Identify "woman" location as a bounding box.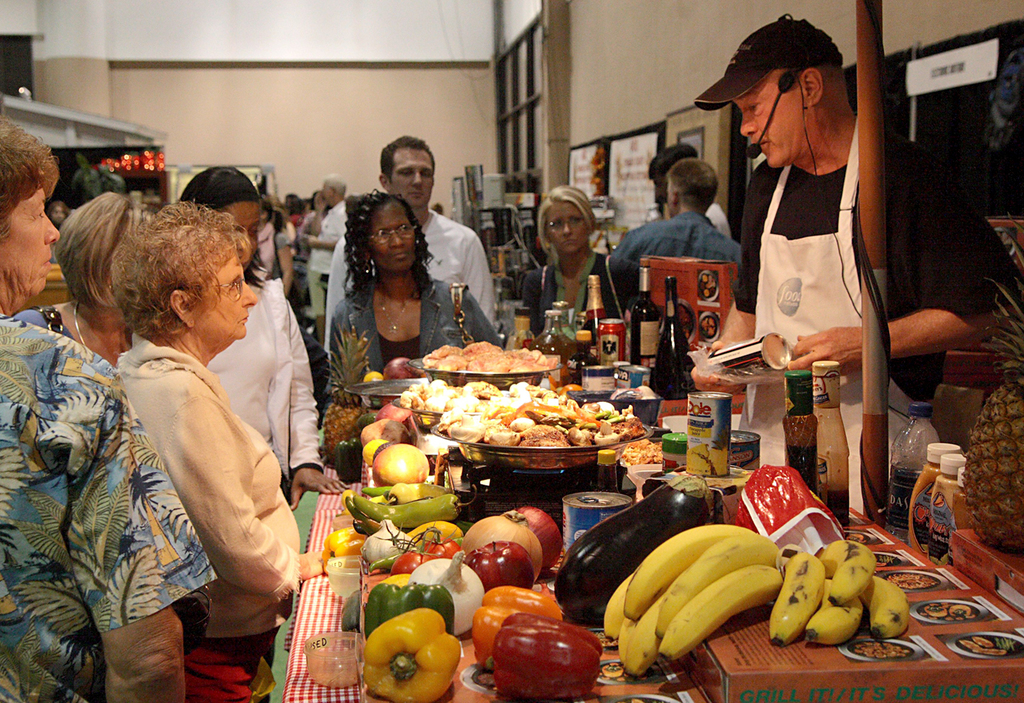
x1=333, y1=187, x2=503, y2=386.
